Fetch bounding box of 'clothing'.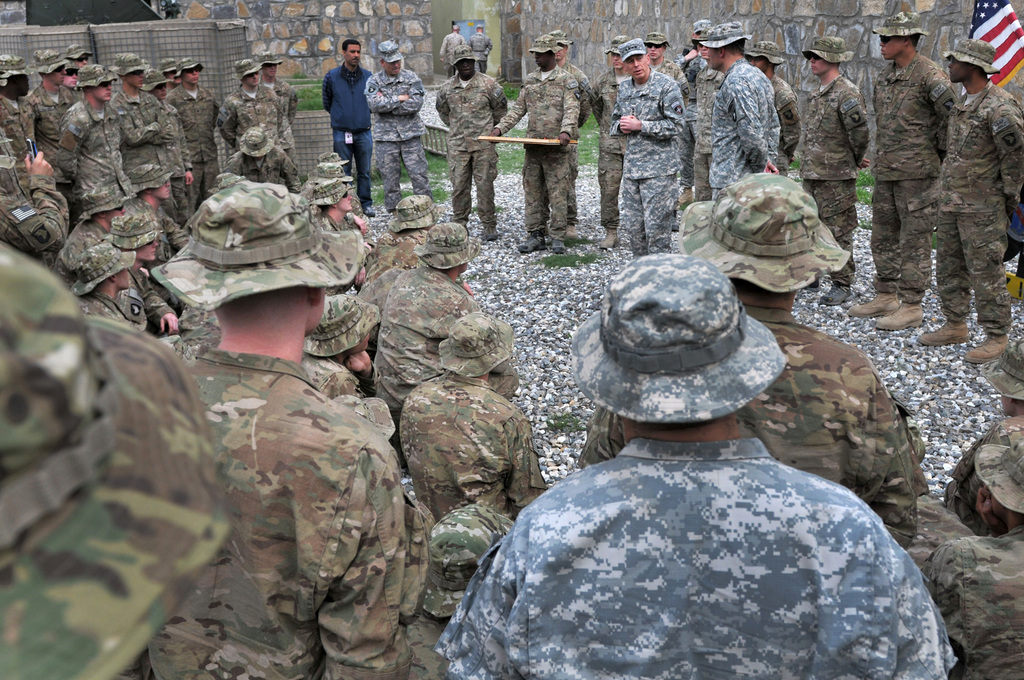
Bbox: (left=109, top=85, right=183, bottom=218).
